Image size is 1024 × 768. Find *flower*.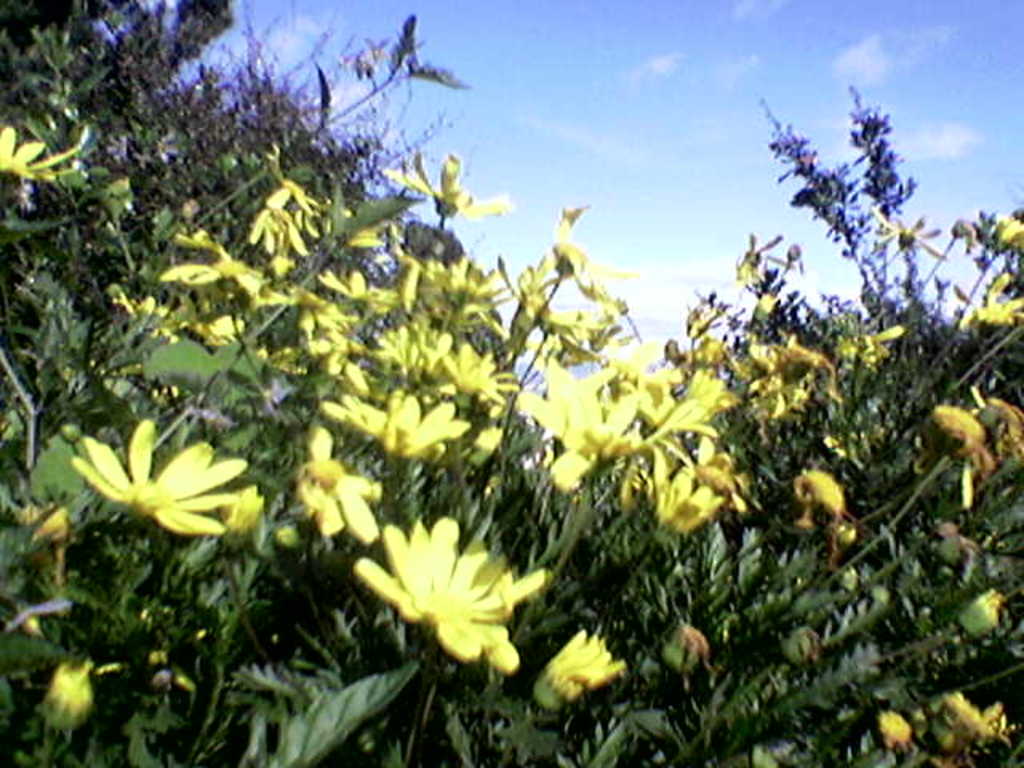
BBox(981, 211, 1022, 261).
